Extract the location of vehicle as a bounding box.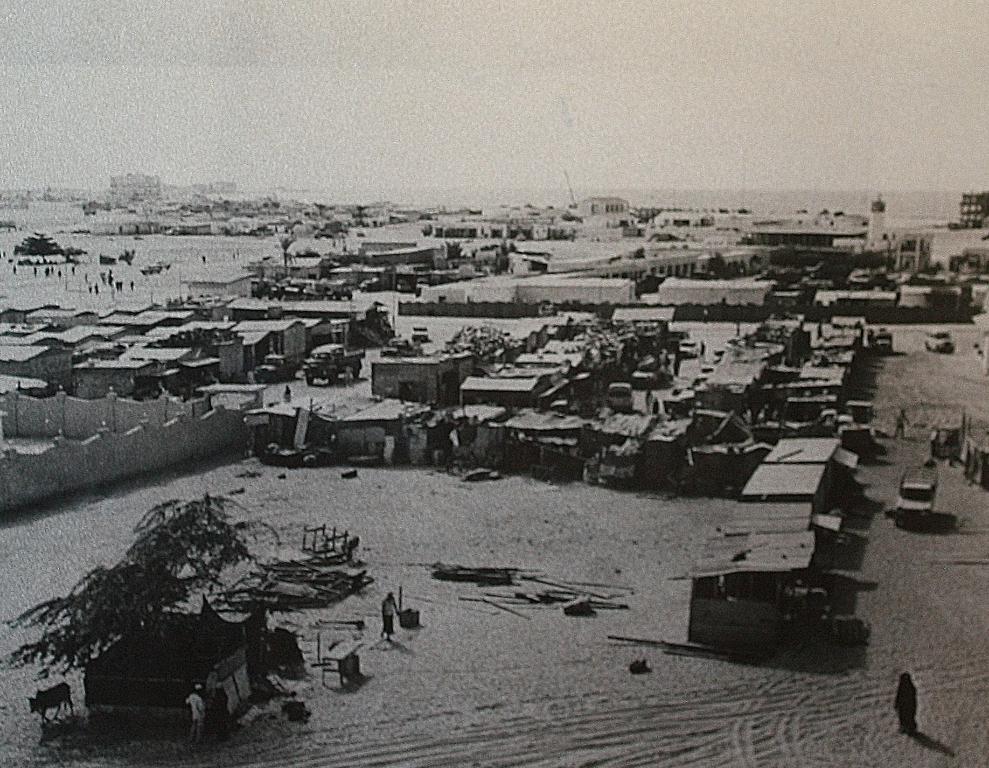
252:354:297:383.
